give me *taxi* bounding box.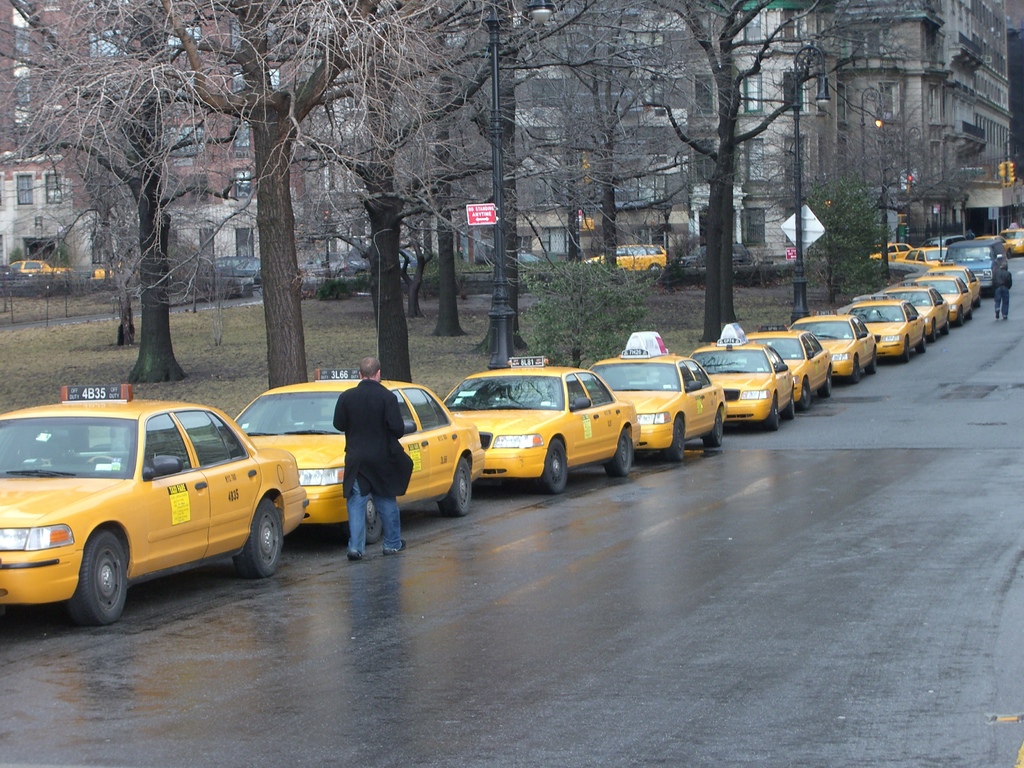
BBox(940, 240, 1004, 296).
